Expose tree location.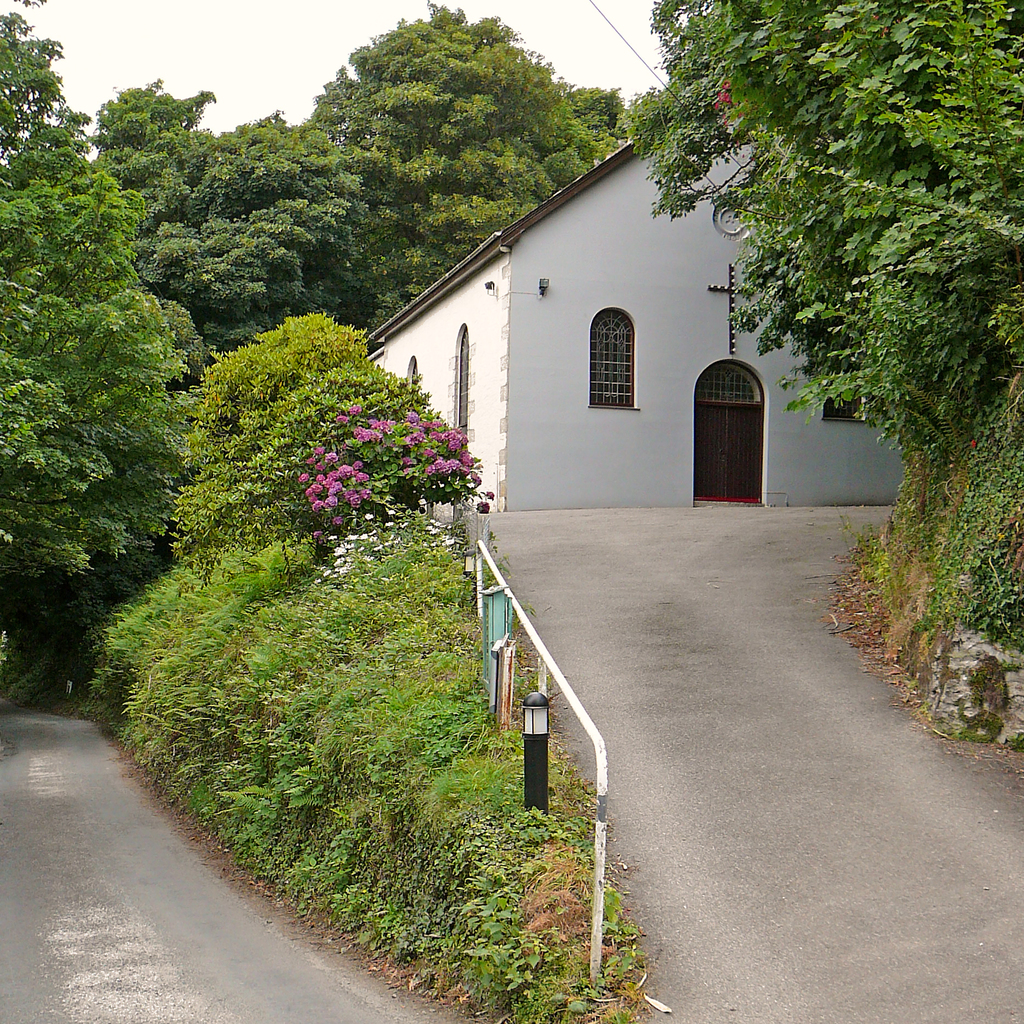
Exposed at detection(16, 112, 200, 672).
